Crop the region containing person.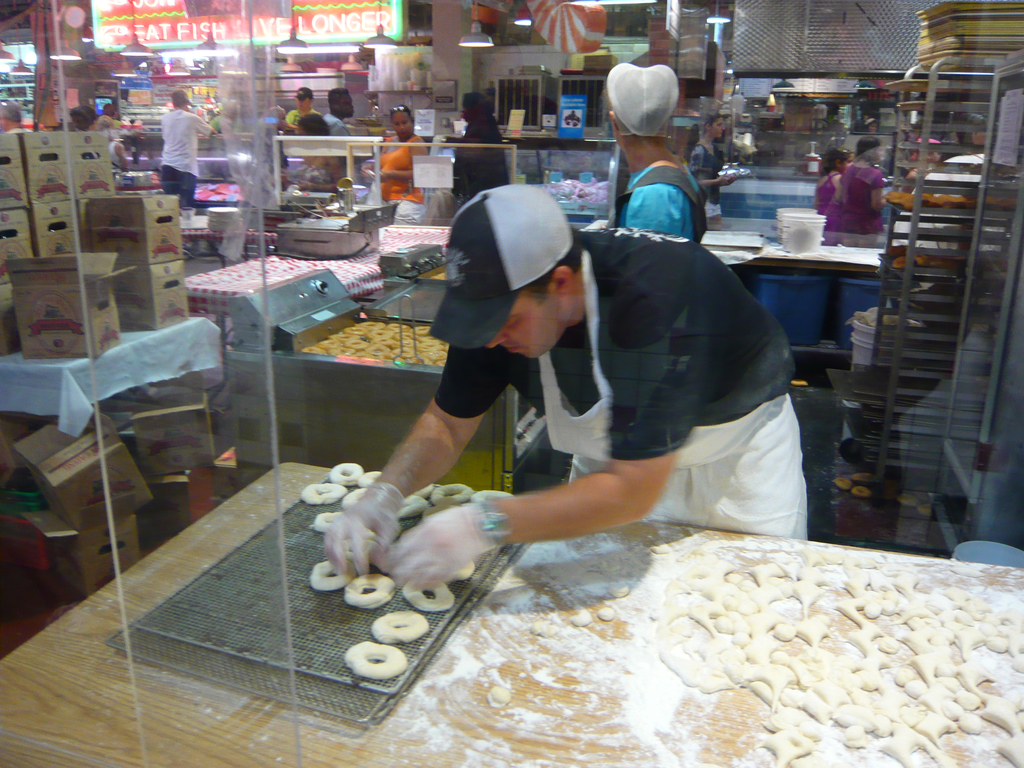
Crop region: <region>451, 90, 511, 193</region>.
